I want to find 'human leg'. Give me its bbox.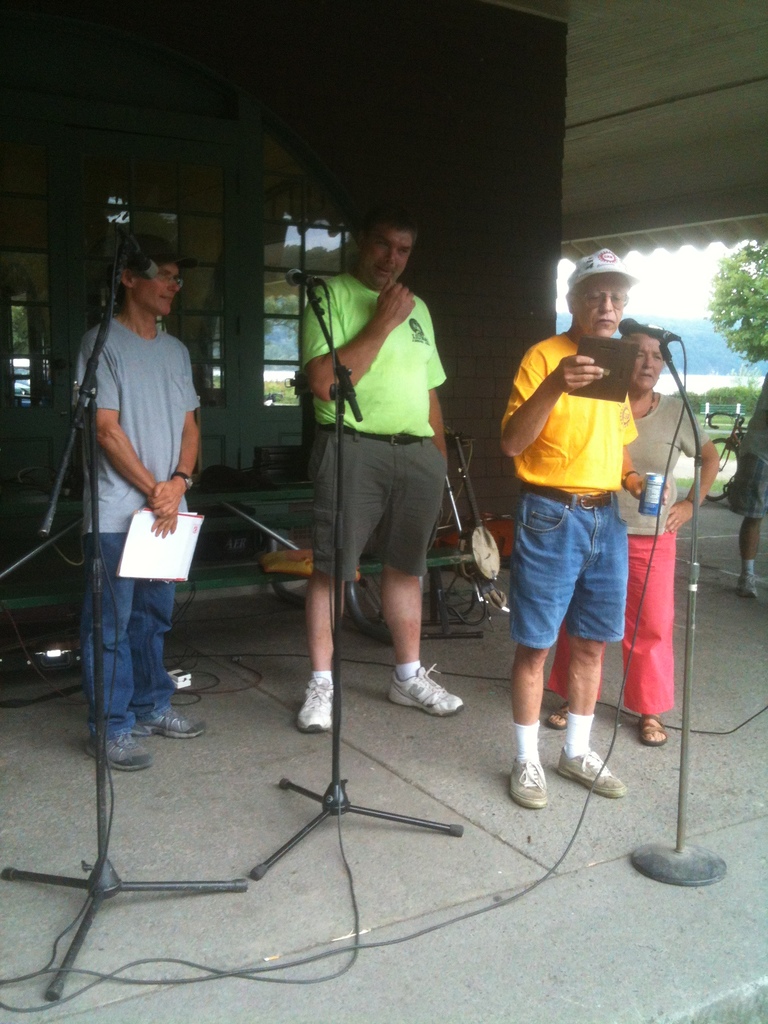
bbox=[630, 520, 679, 746].
